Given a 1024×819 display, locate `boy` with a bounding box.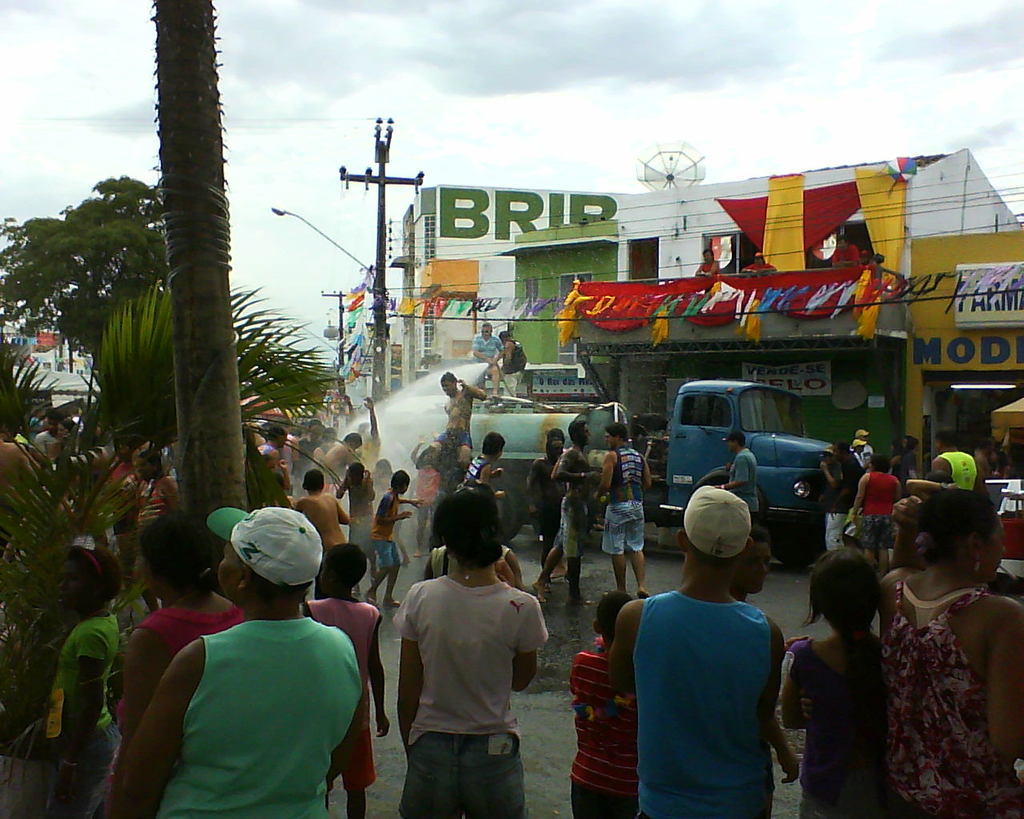
Located: [718,426,755,520].
